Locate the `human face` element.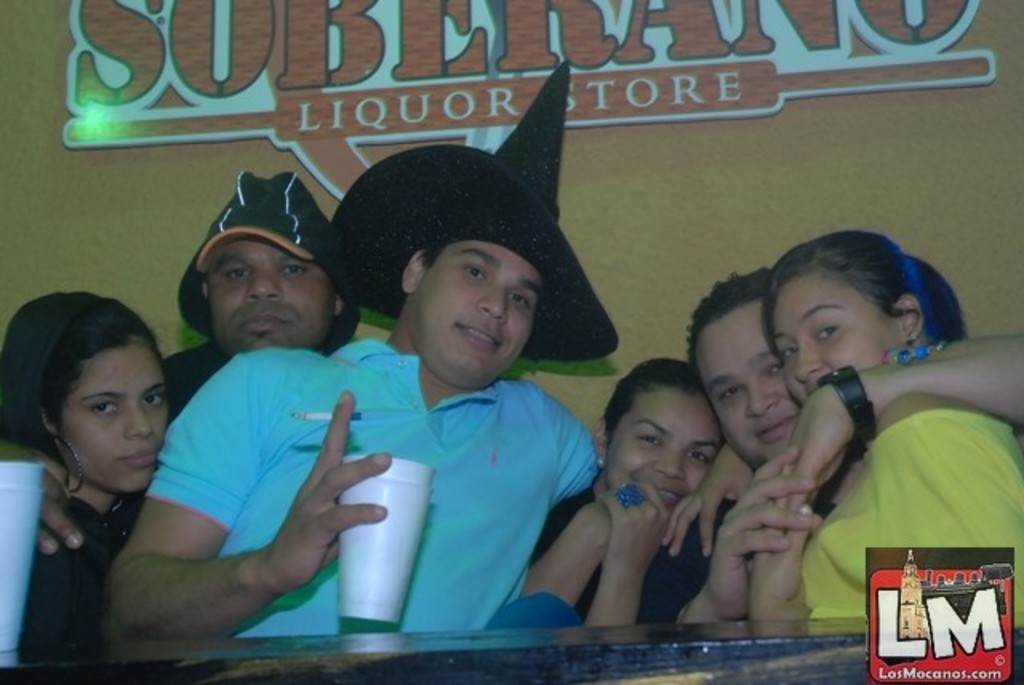
Element bbox: left=208, top=243, right=334, bottom=355.
